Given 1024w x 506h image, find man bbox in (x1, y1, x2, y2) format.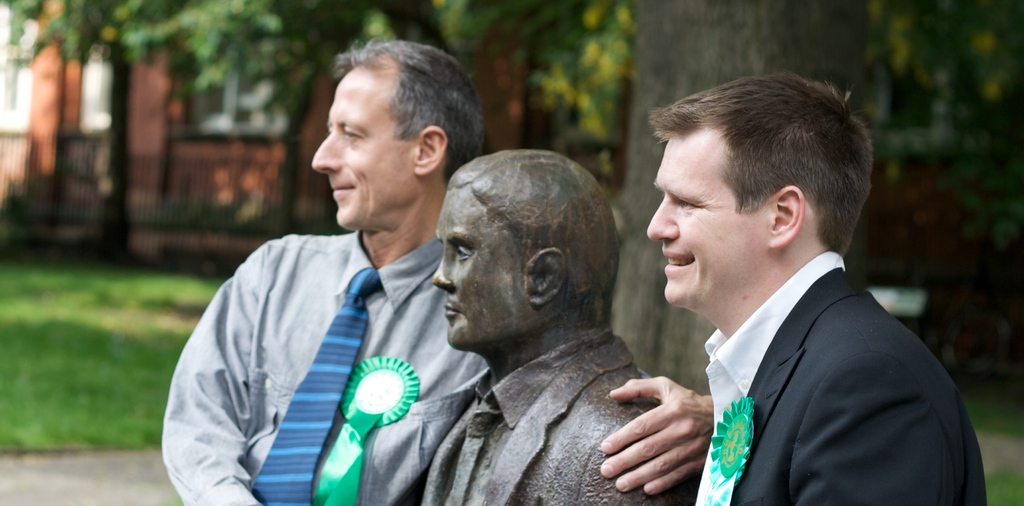
(173, 59, 495, 505).
